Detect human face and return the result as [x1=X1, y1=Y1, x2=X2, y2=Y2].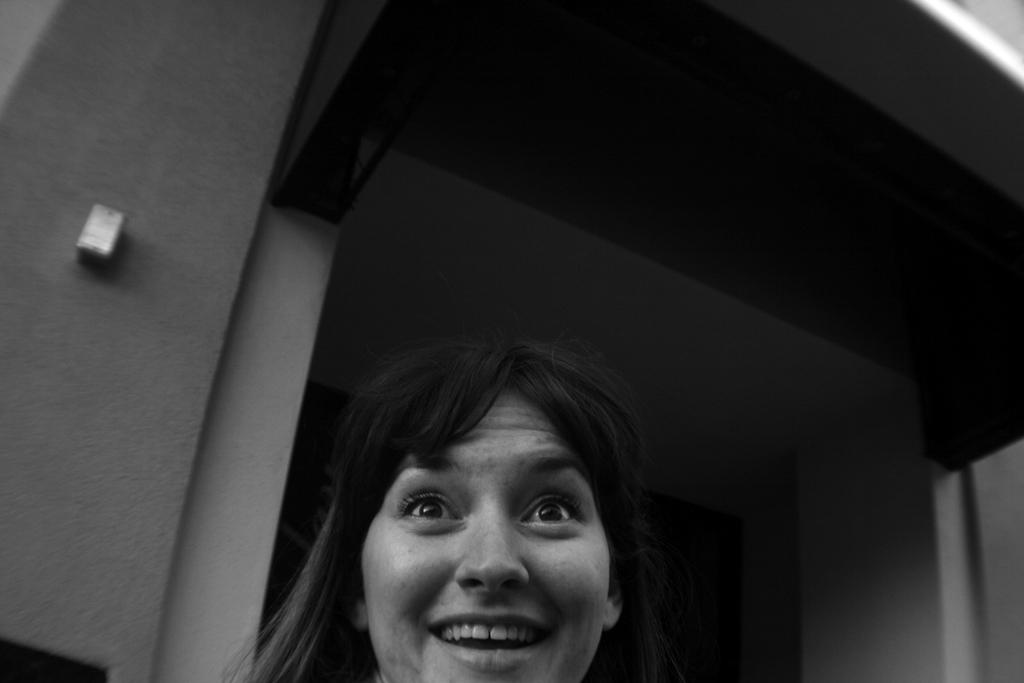
[x1=360, y1=383, x2=615, y2=682].
